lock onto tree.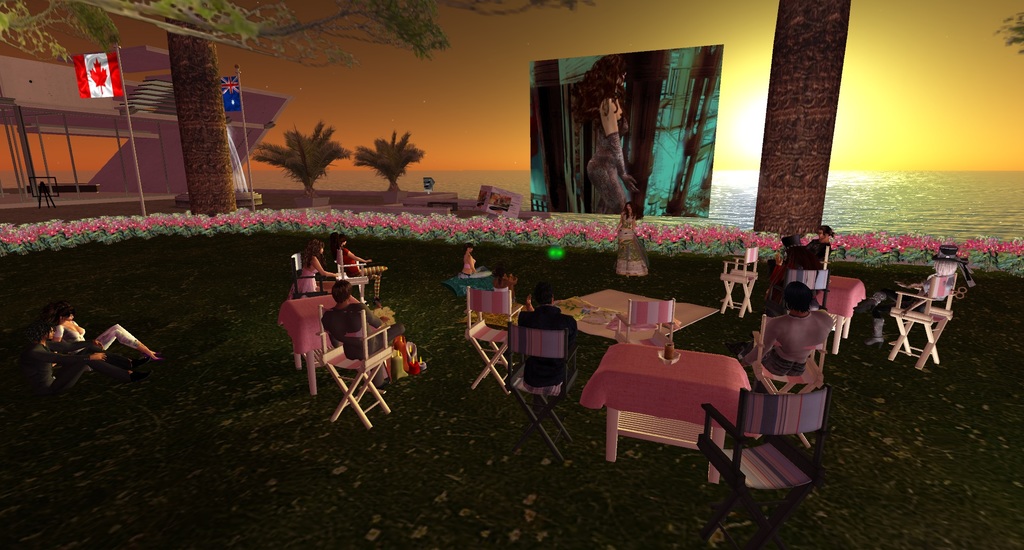
Locked: <box>0,0,595,216</box>.
